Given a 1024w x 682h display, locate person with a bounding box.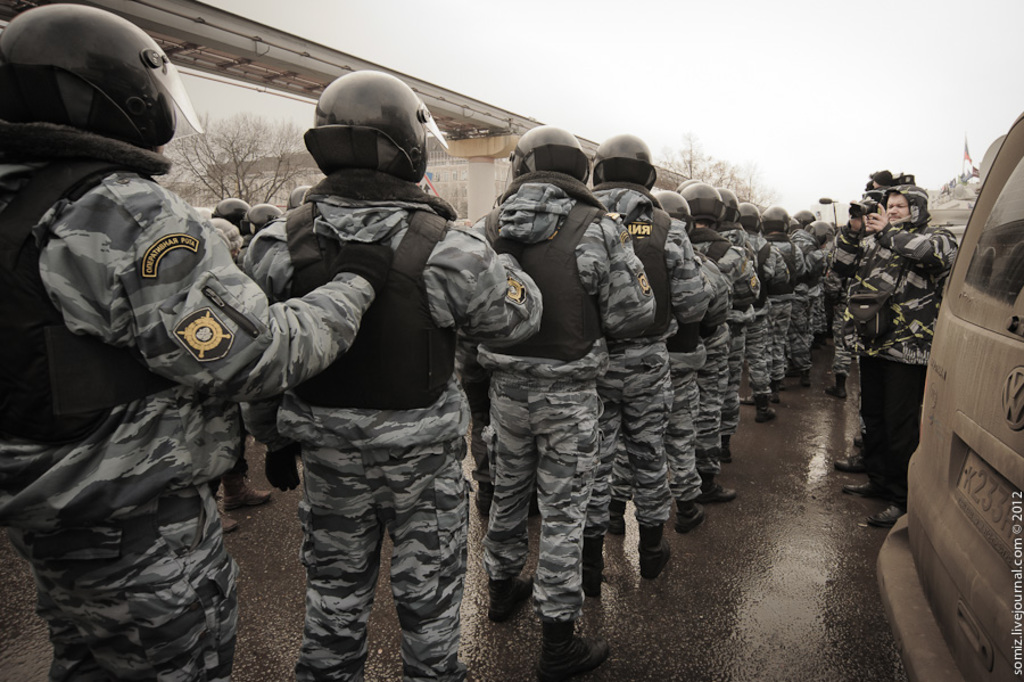
Located: 0:3:379:681.
